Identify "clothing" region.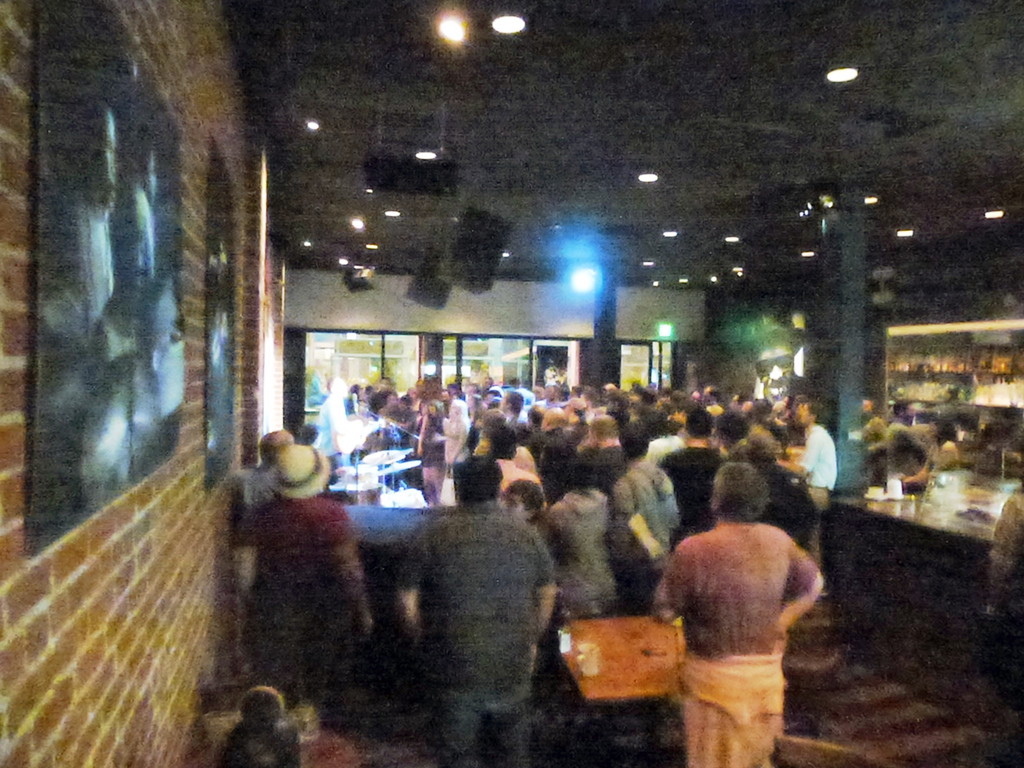
Region: l=545, t=481, r=628, b=617.
